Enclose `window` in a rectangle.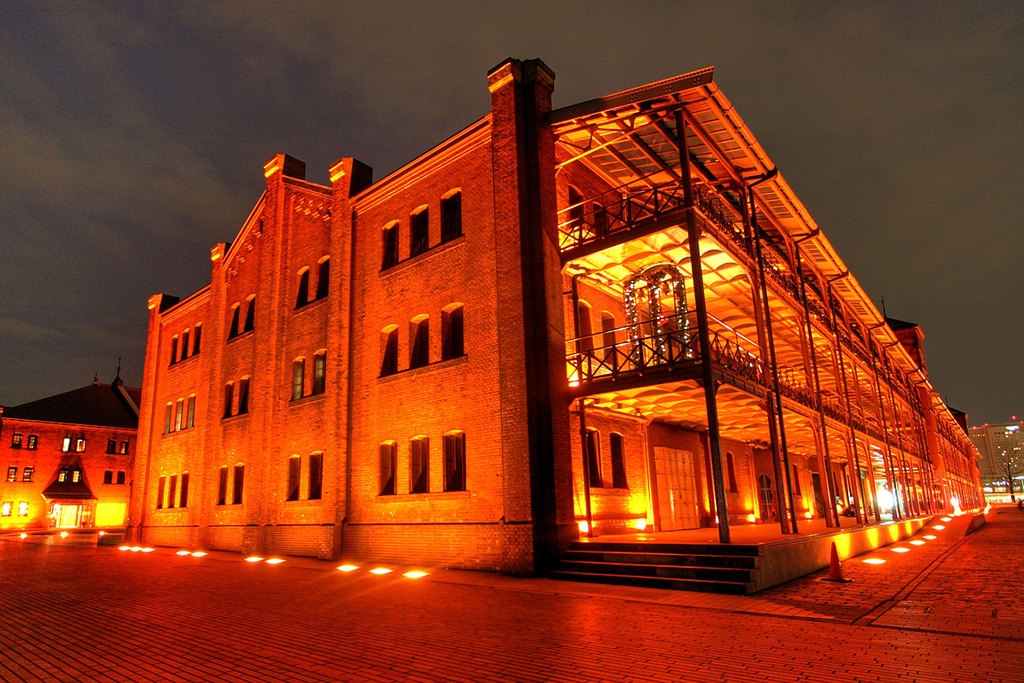
<region>440, 186, 463, 244</region>.
